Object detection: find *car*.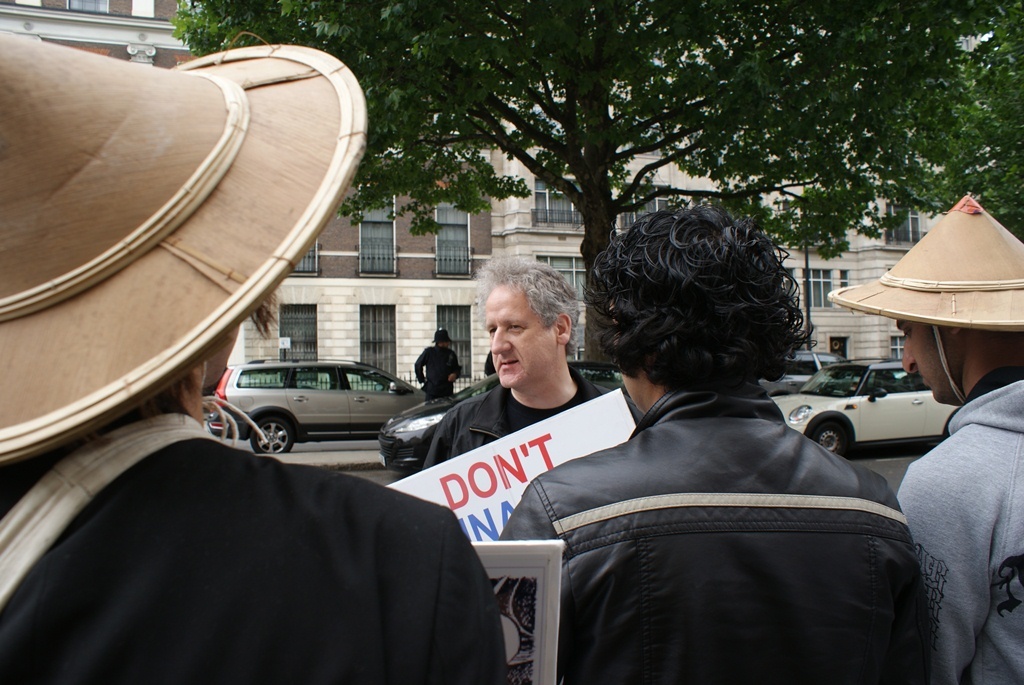
(x1=373, y1=362, x2=631, y2=468).
